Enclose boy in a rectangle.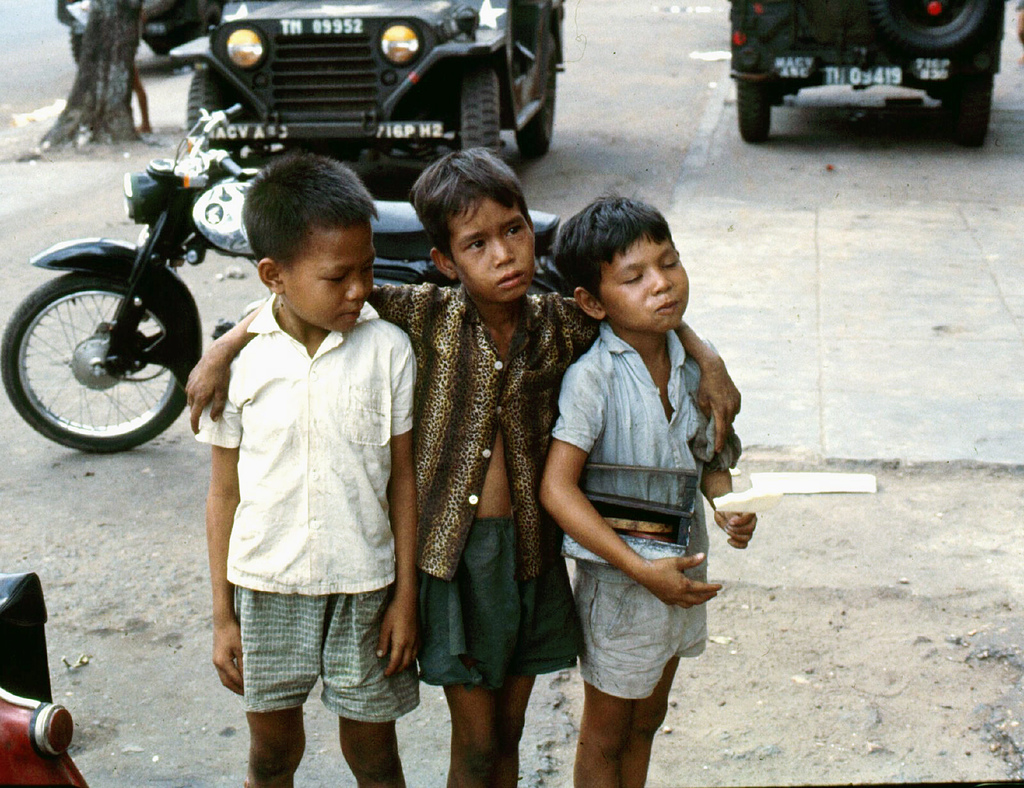
(184,147,747,786).
